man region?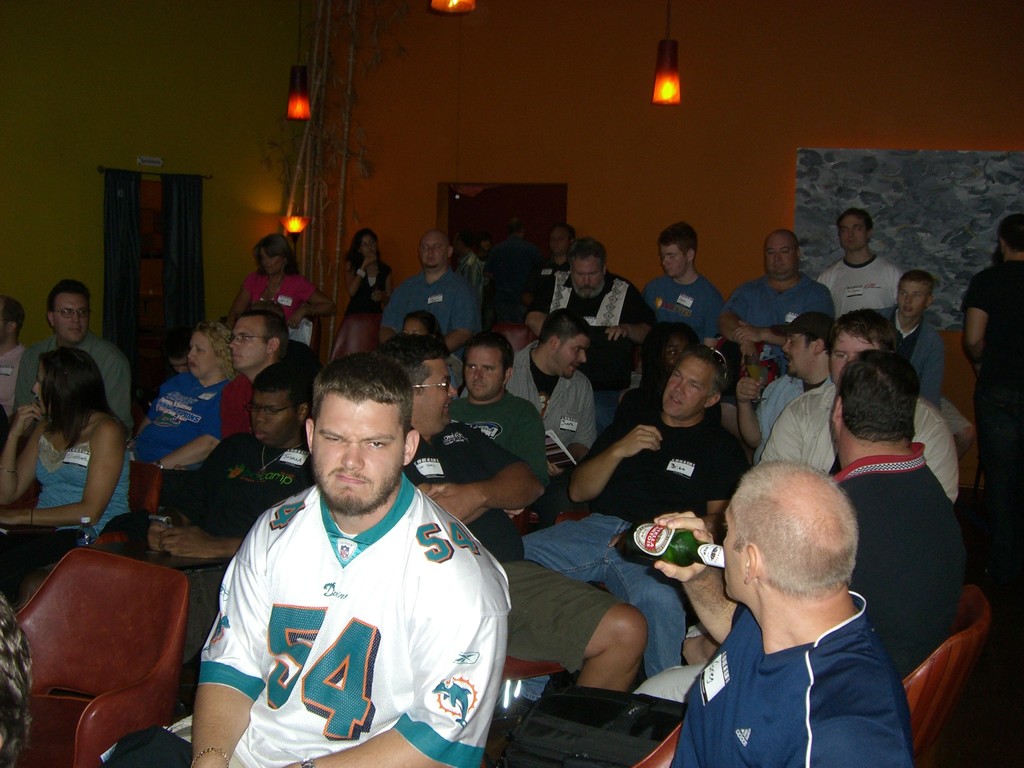
BBox(733, 310, 833, 466)
